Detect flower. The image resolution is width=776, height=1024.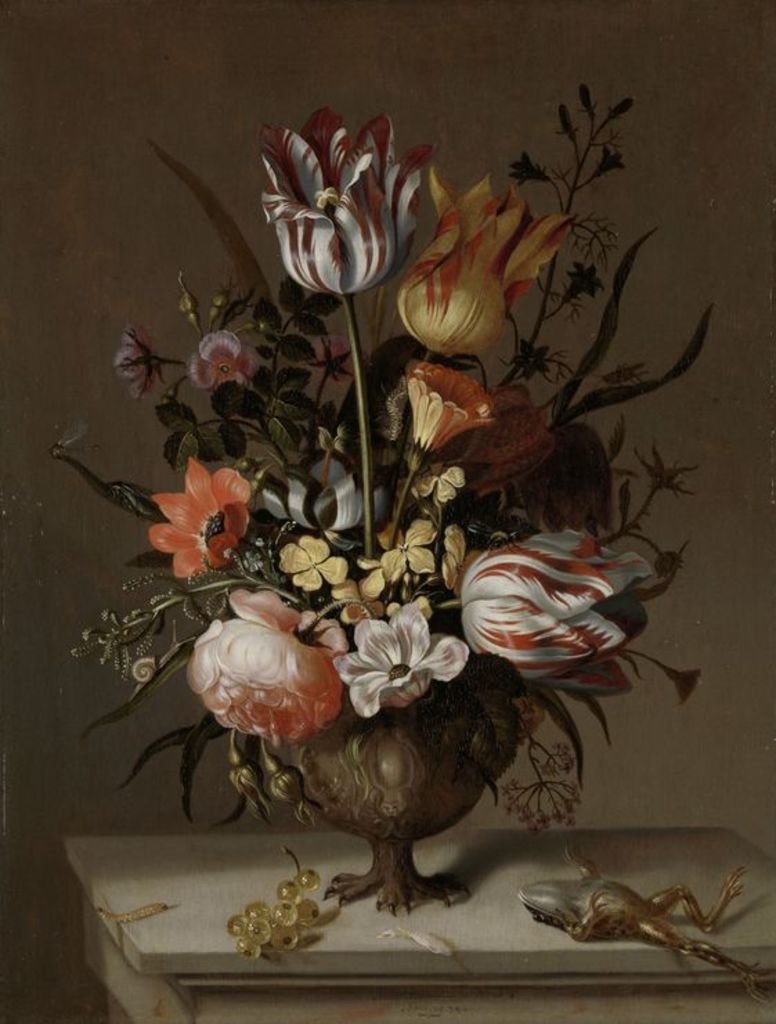
<bbox>116, 322, 167, 401</bbox>.
